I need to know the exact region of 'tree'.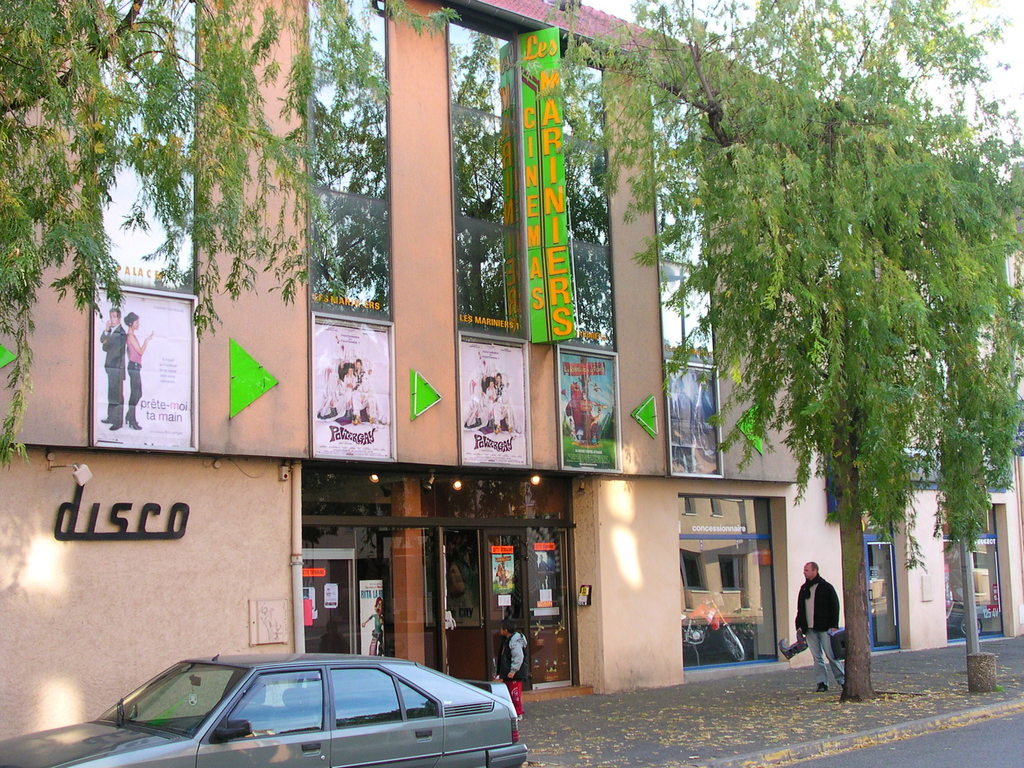
Region: (left=1, top=0, right=454, bottom=474).
